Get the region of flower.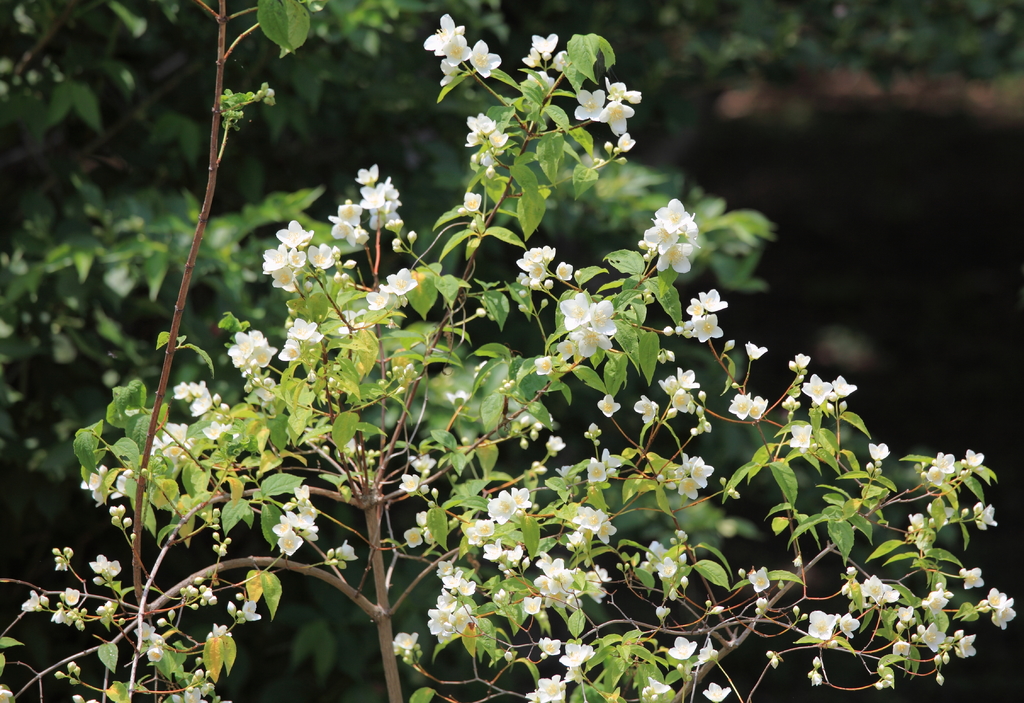
<bbox>955, 566, 985, 592</bbox>.
